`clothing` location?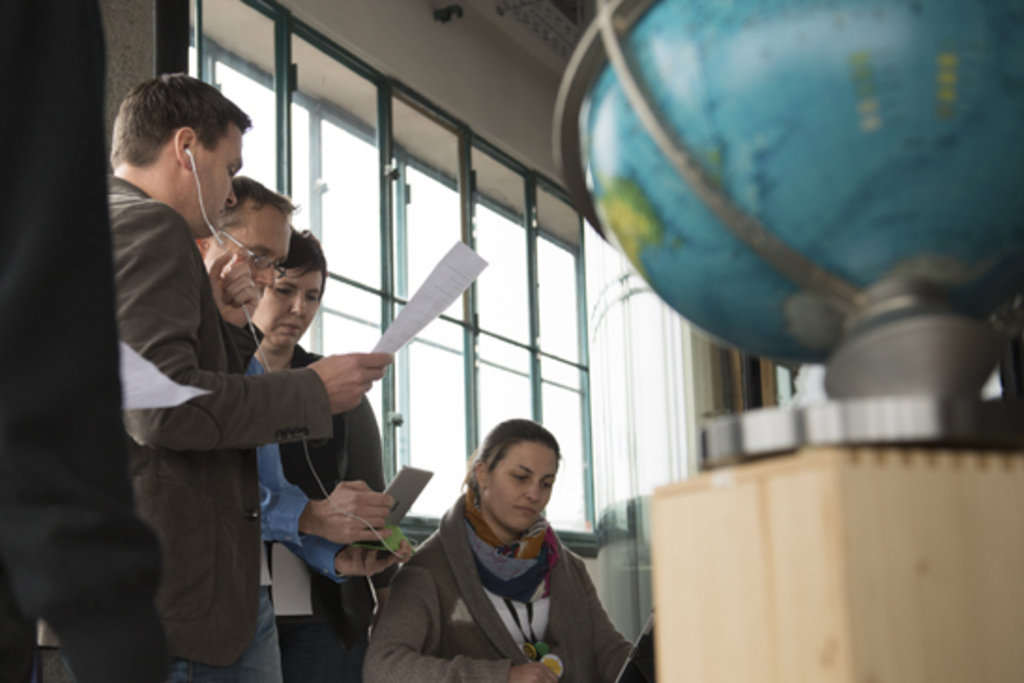
left=256, top=359, right=346, bottom=574
